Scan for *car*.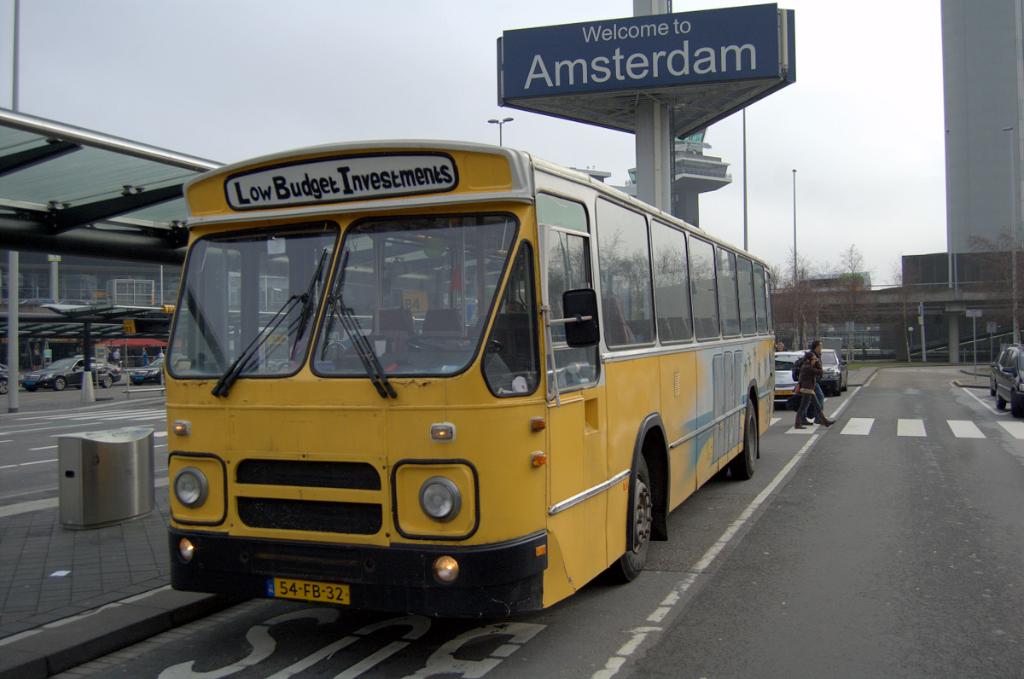
Scan result: bbox(18, 350, 121, 392).
